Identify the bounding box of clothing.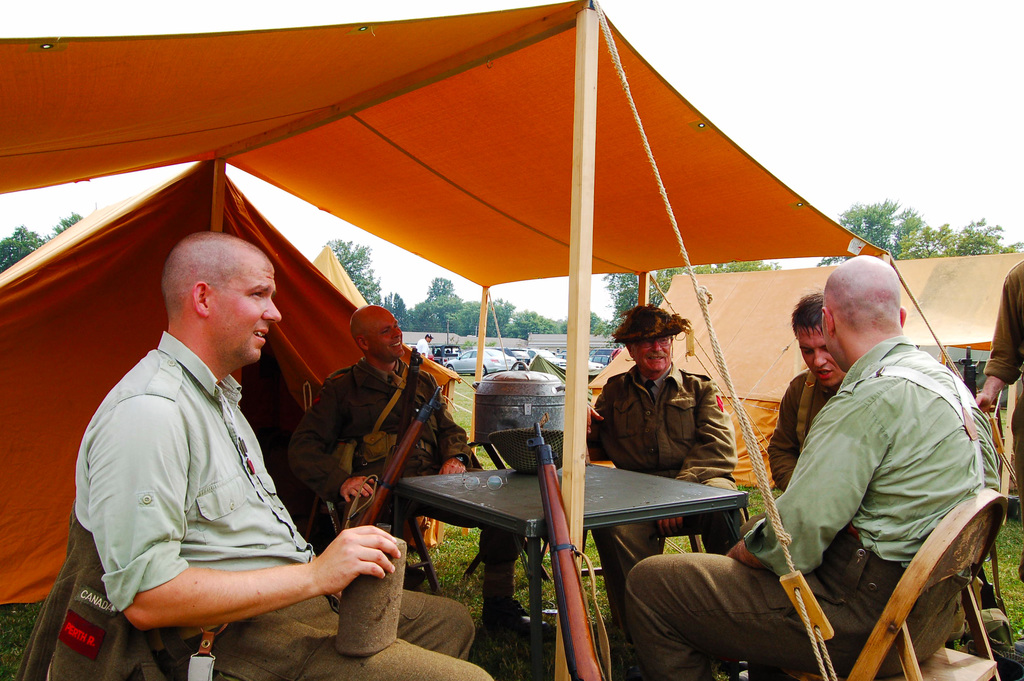
763:369:846:473.
